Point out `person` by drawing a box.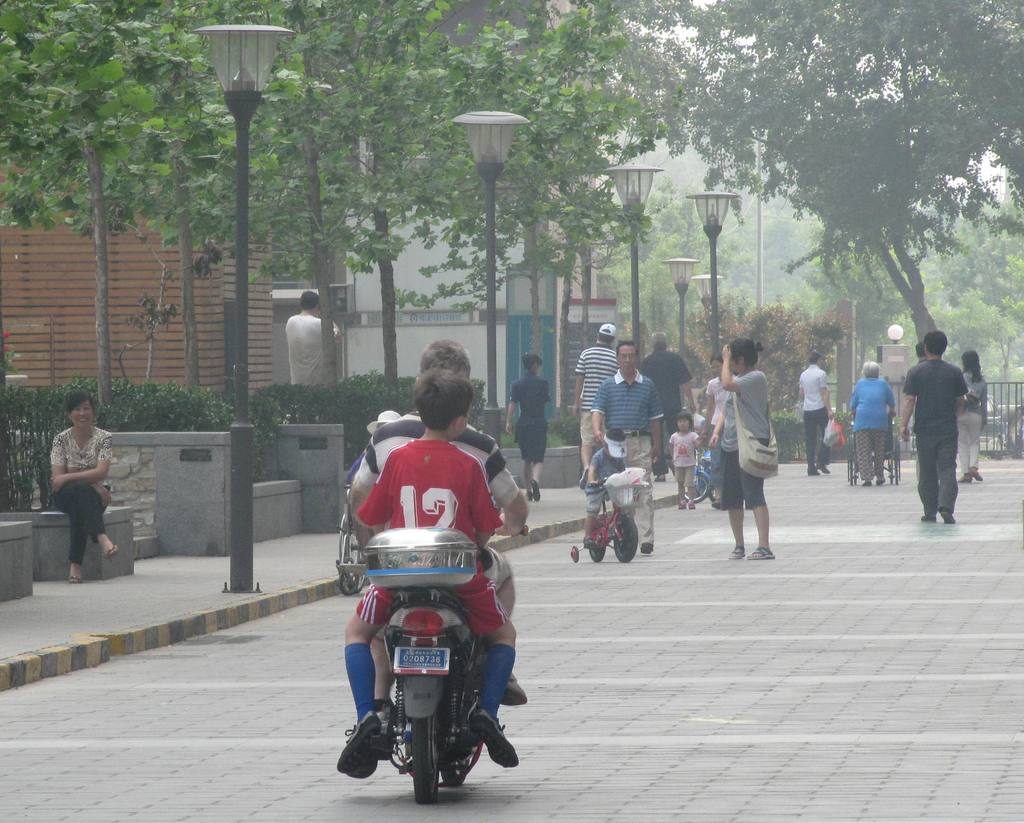
[339, 337, 548, 765].
